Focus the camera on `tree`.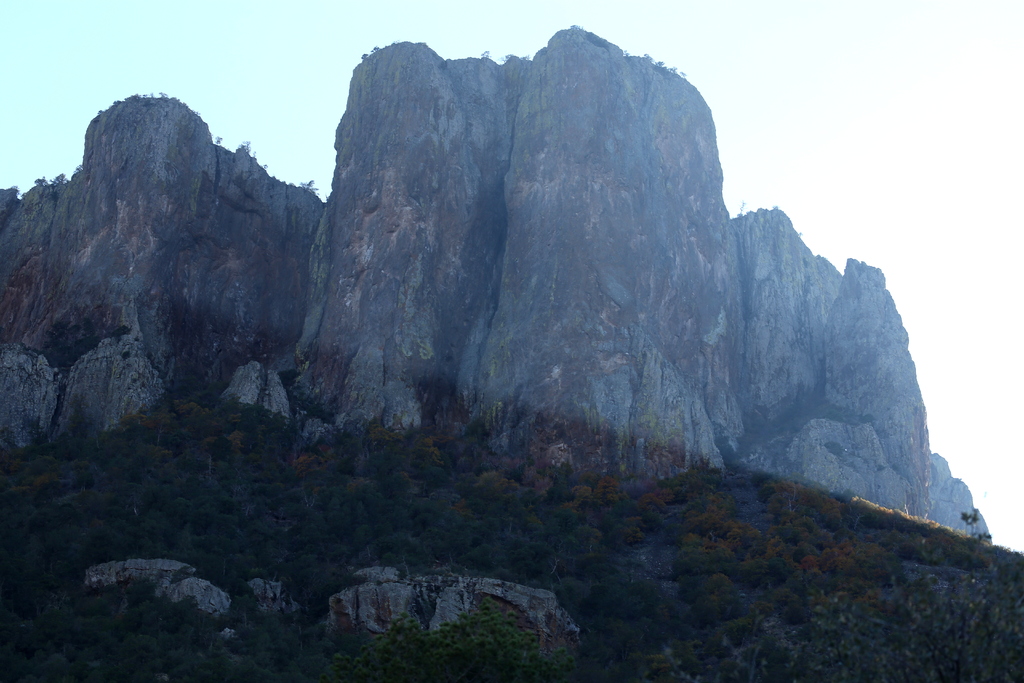
Focus region: rect(678, 70, 684, 81).
